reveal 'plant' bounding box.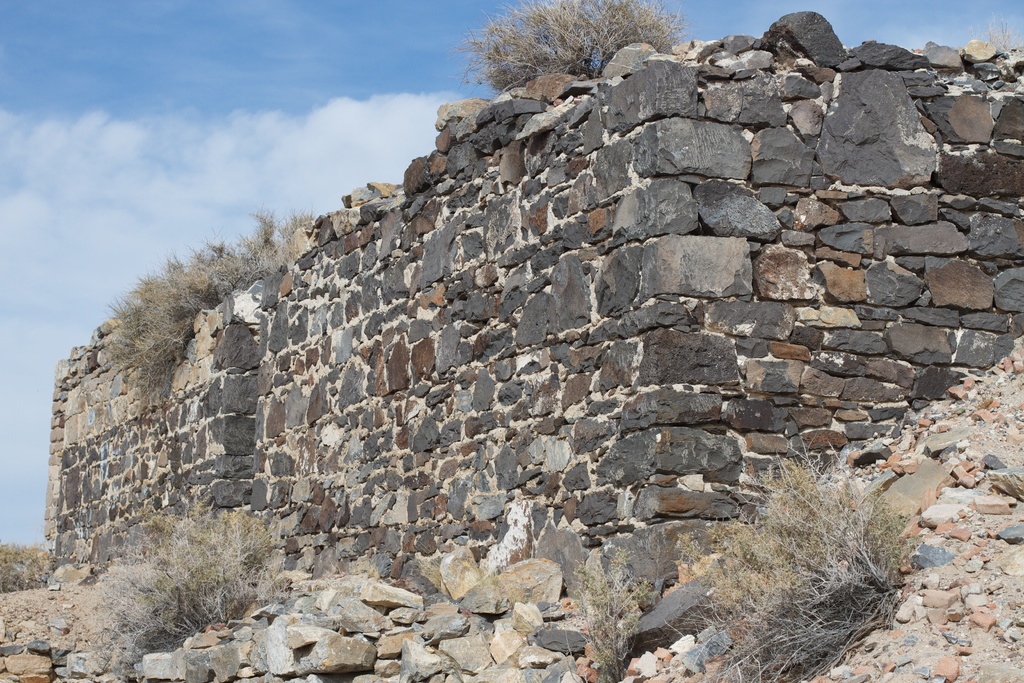
Revealed: <region>645, 436, 917, 682</region>.
